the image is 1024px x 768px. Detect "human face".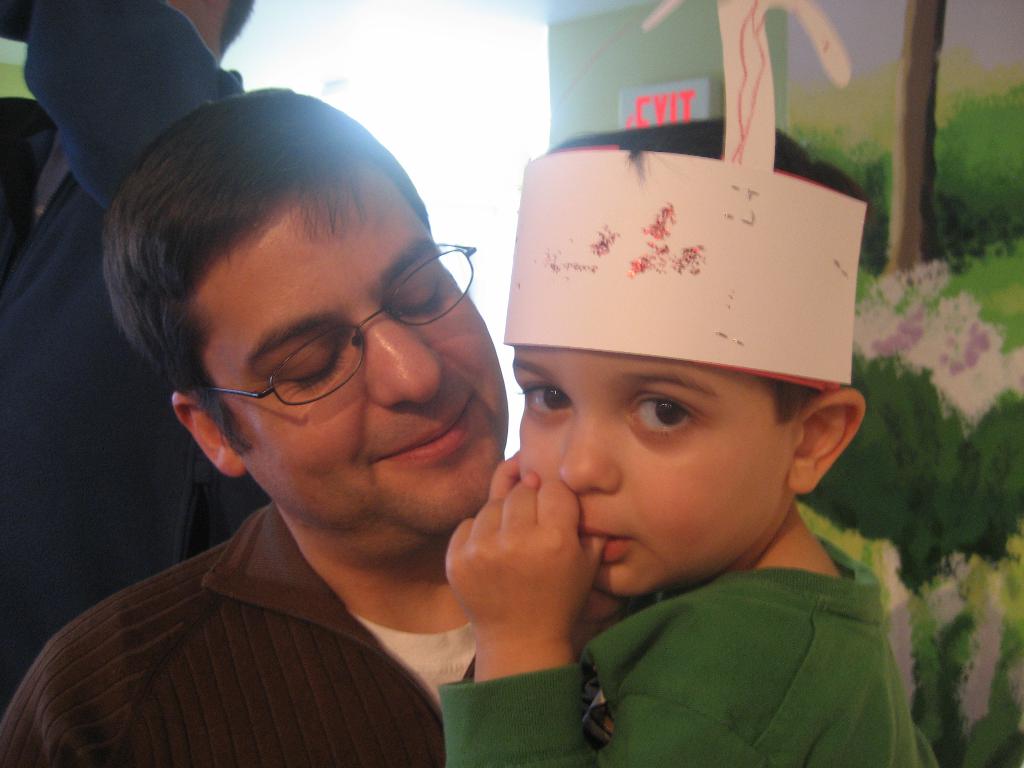
Detection: (195, 168, 512, 542).
